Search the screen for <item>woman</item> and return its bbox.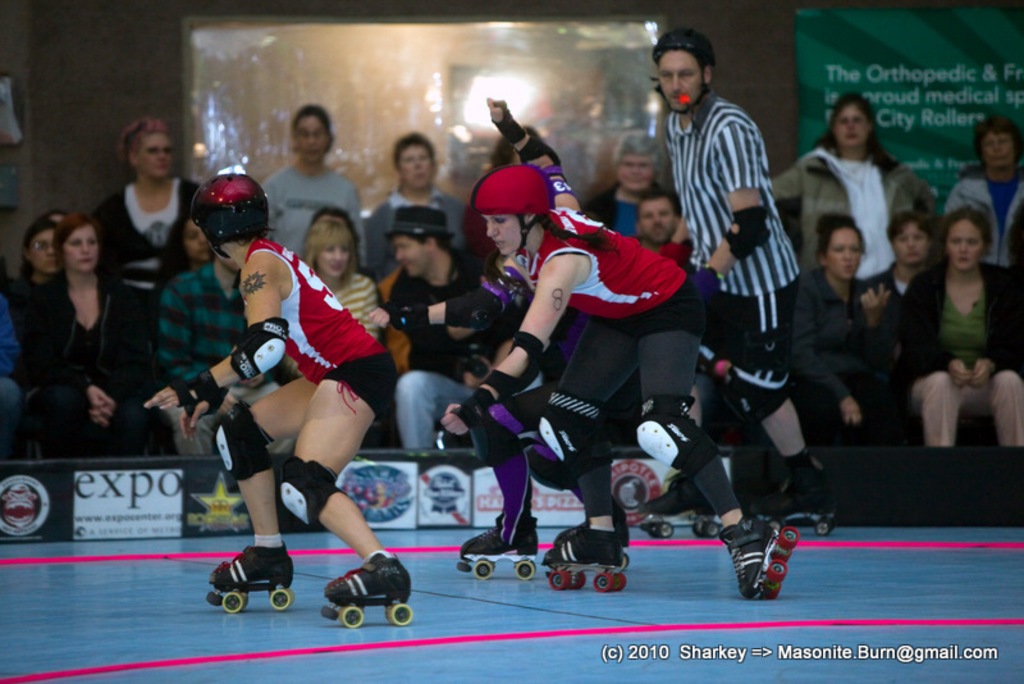
Found: box=[938, 110, 1023, 273].
